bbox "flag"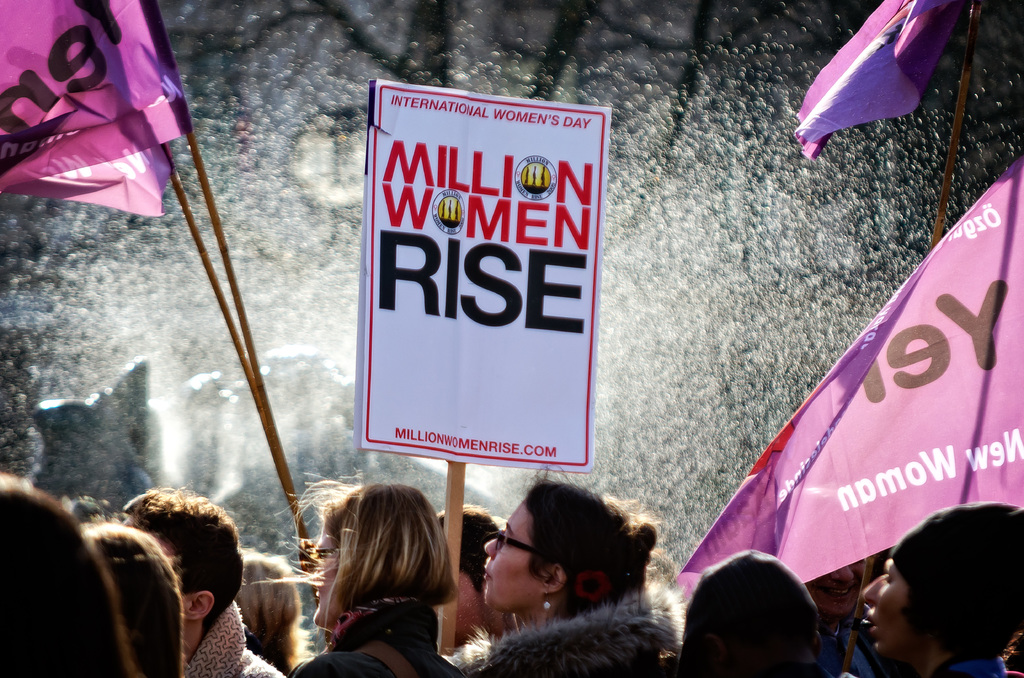
crop(0, 0, 182, 170)
